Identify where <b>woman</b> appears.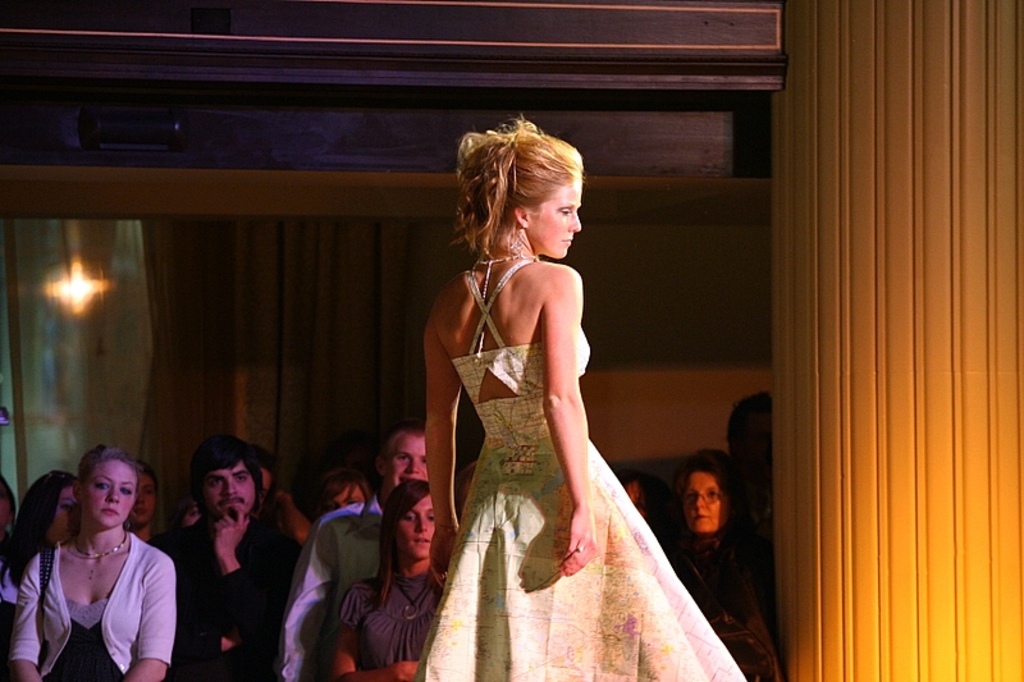
Appears at {"x1": 330, "y1": 482, "x2": 451, "y2": 681}.
